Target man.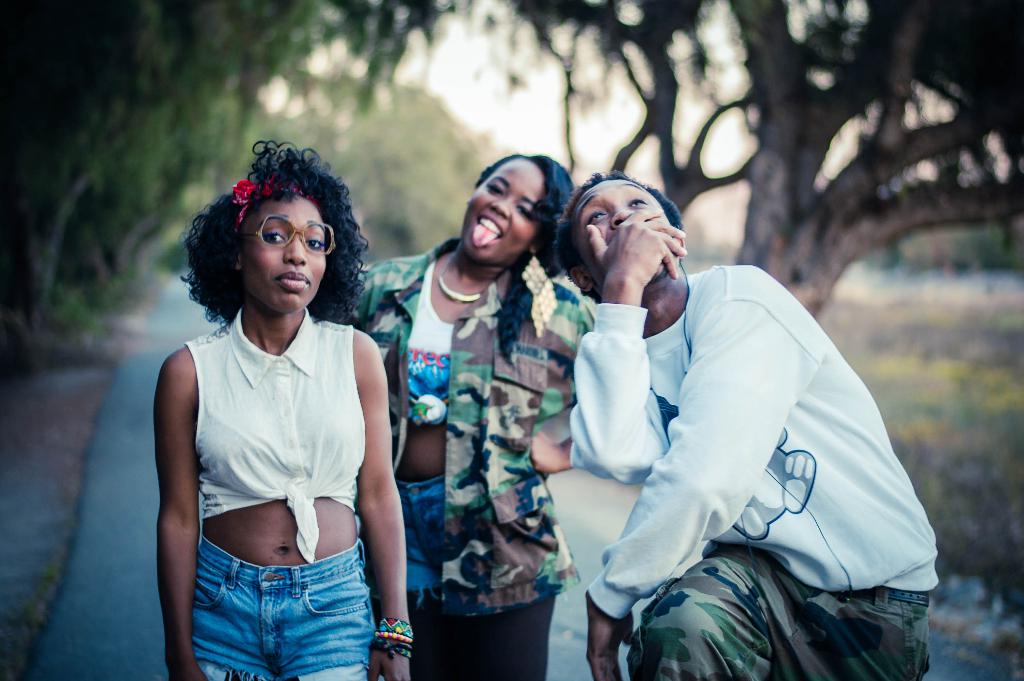
Target region: [555, 174, 940, 680].
